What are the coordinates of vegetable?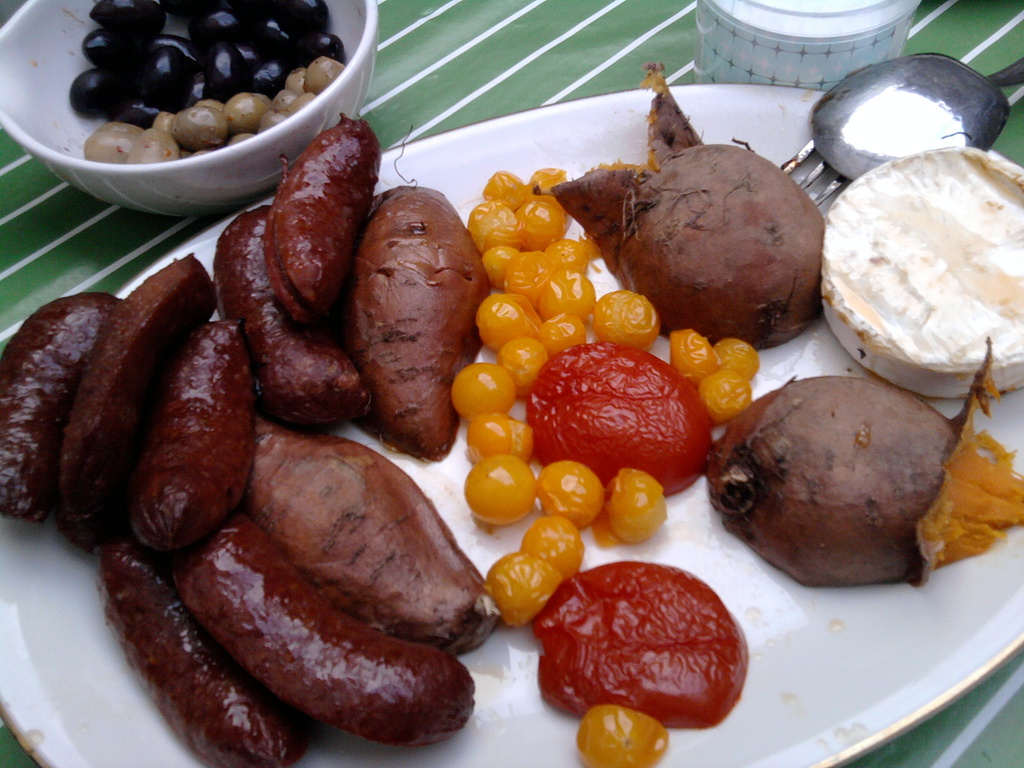
x1=341 y1=183 x2=490 y2=461.
